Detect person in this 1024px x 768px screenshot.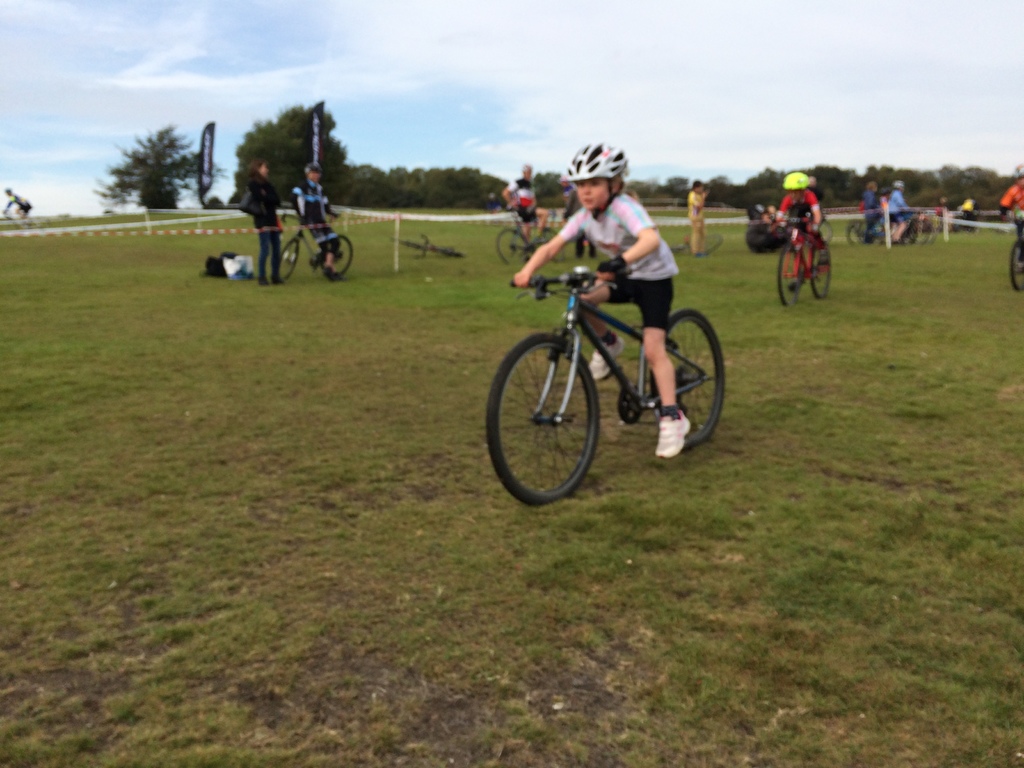
Detection: [291,163,343,278].
